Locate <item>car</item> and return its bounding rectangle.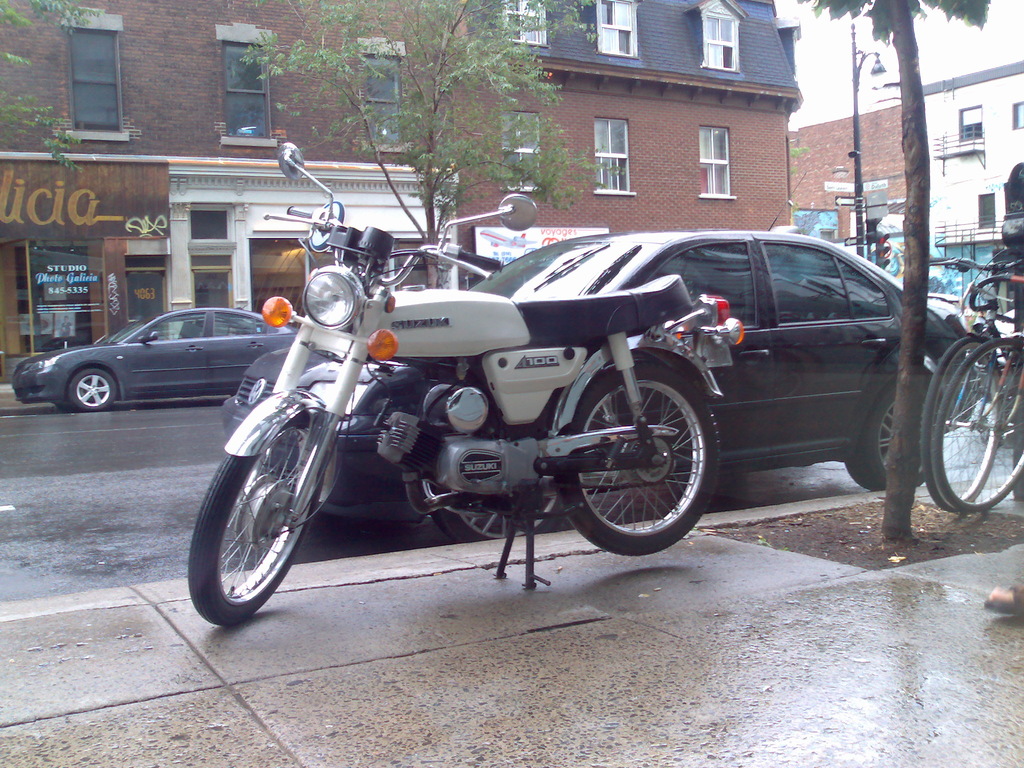
1:305:357:421.
